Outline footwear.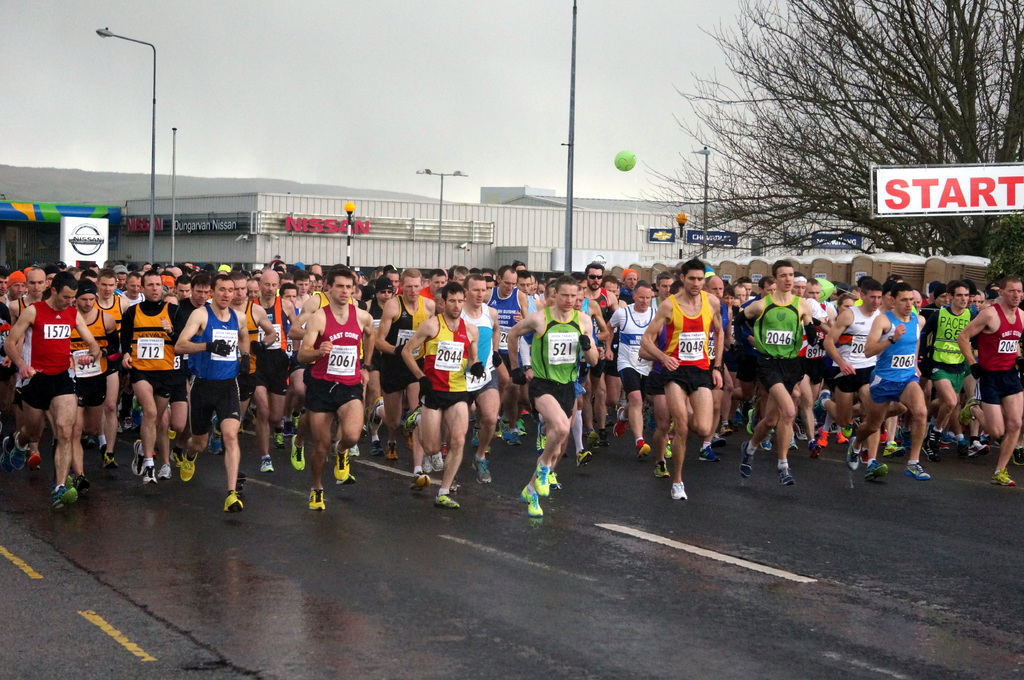
Outline: <box>713,433,724,445</box>.
